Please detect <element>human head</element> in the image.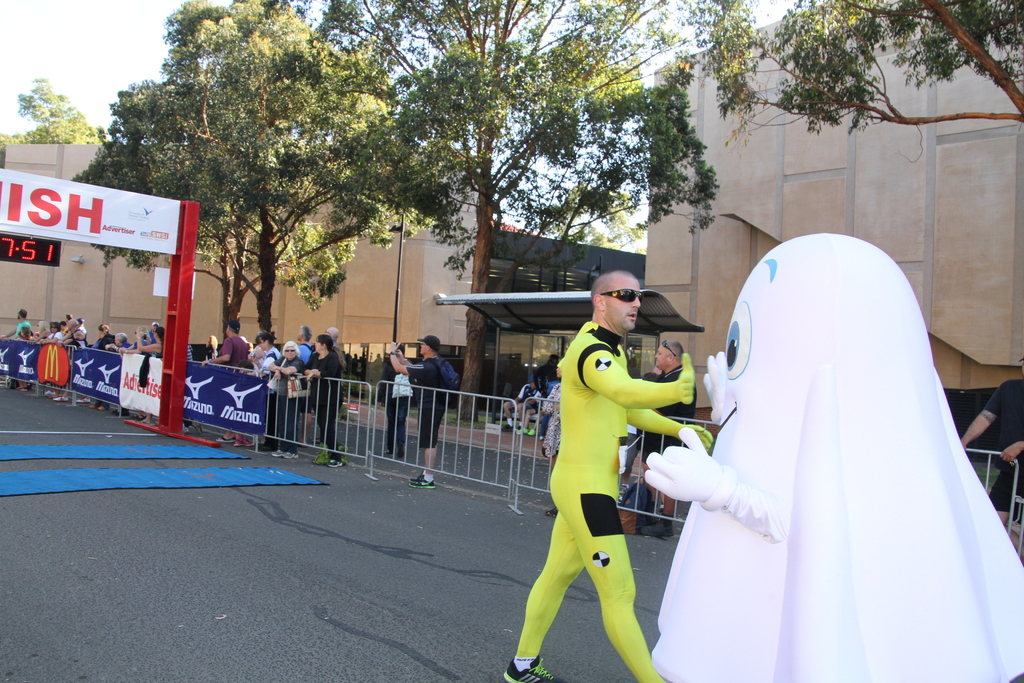
(115, 331, 129, 345).
